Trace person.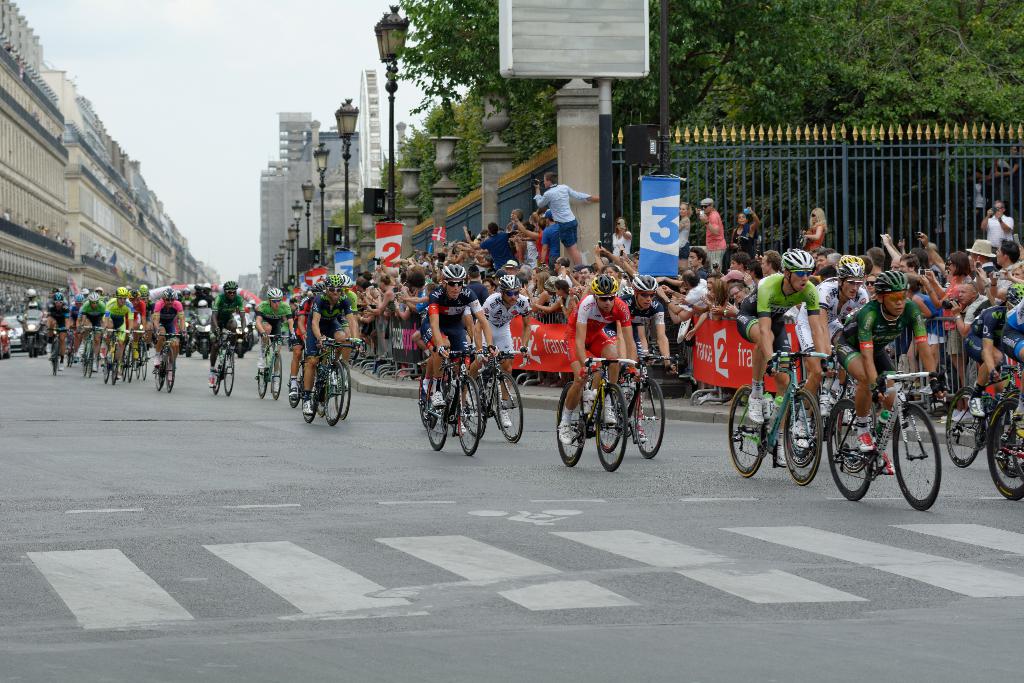
Traced to region(611, 218, 632, 261).
